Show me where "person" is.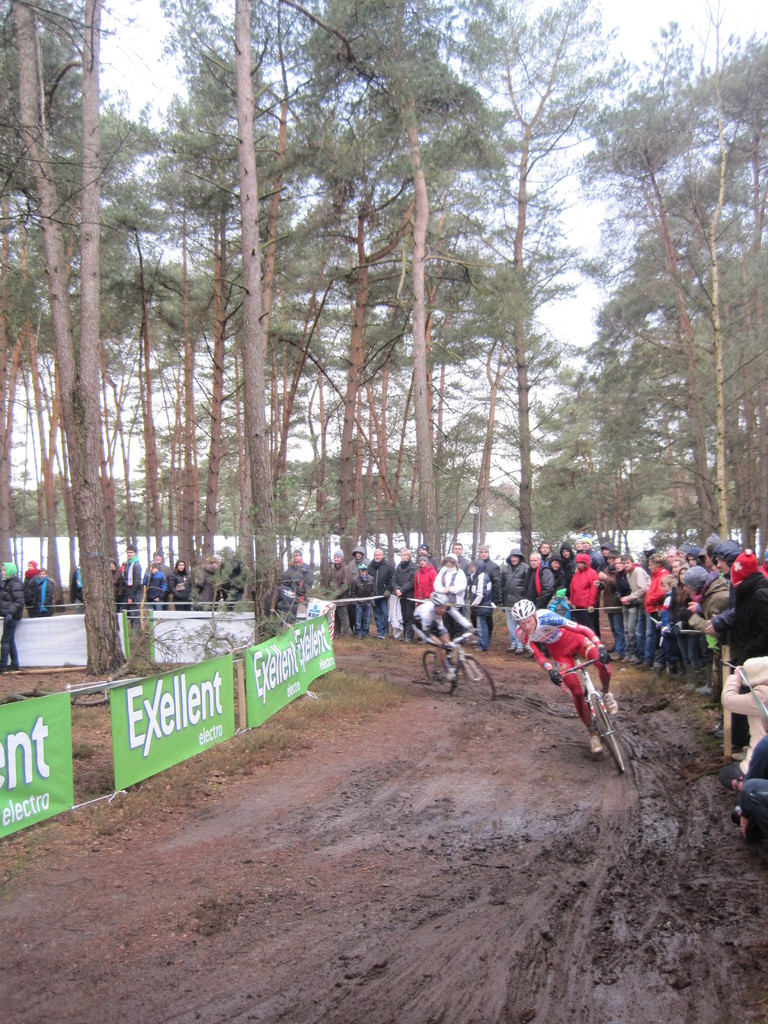
"person" is at locate(523, 588, 615, 752).
